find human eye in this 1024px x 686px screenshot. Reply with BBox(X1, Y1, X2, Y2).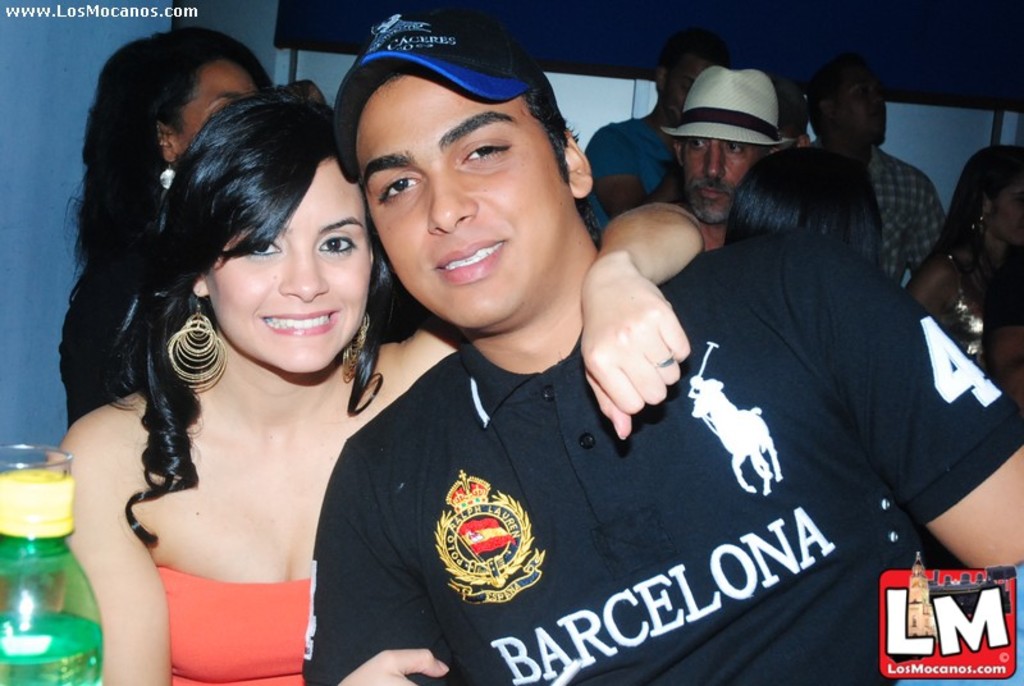
BBox(381, 175, 425, 202).
